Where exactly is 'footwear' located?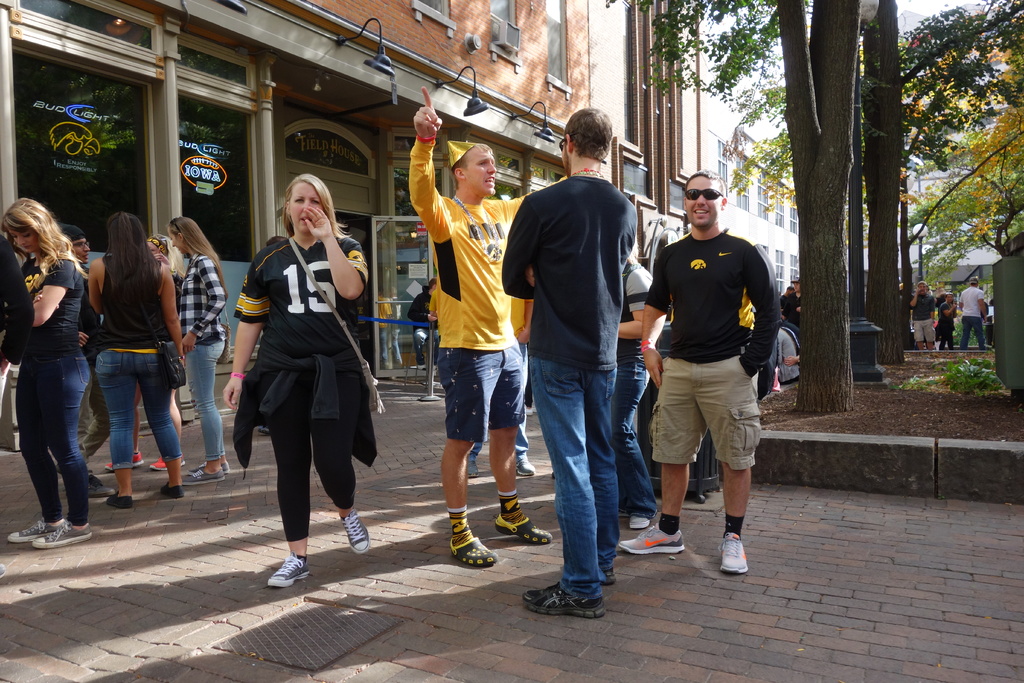
Its bounding box is Rect(196, 462, 226, 468).
